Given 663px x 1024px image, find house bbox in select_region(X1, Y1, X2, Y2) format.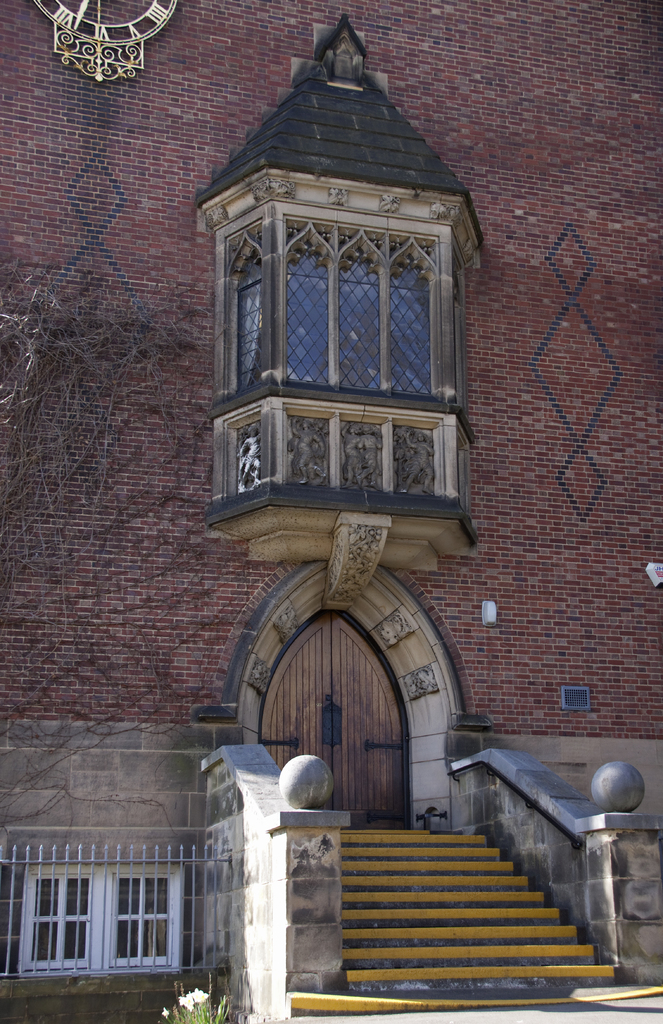
select_region(0, 0, 662, 1023).
